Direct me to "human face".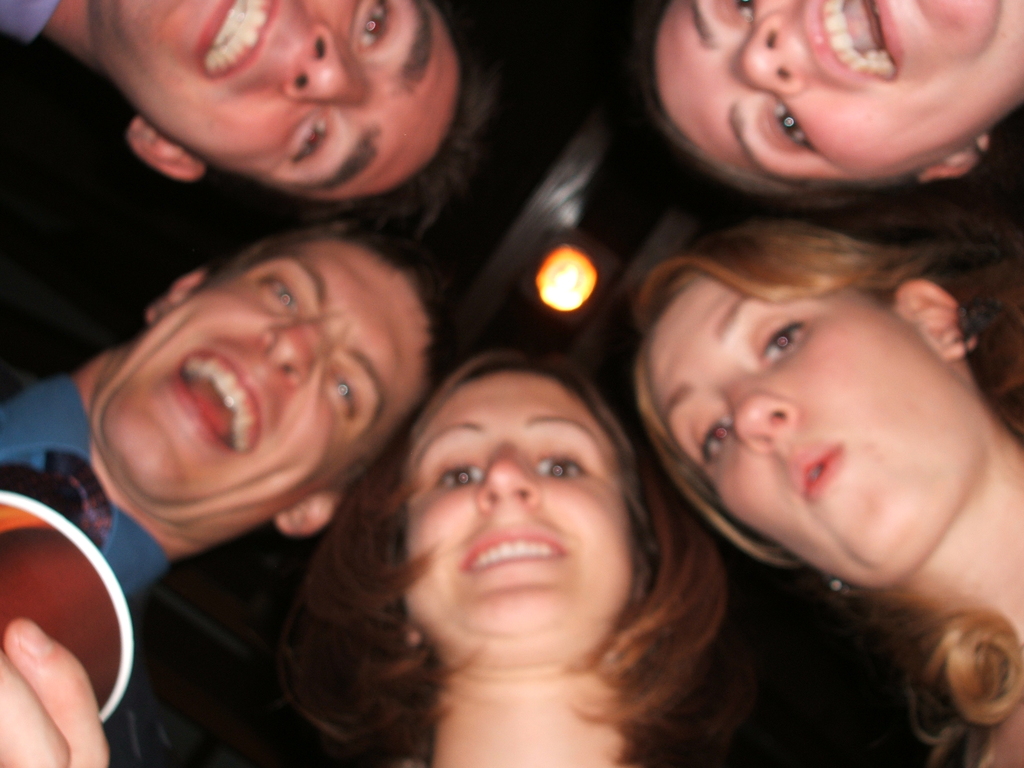
Direction: l=124, t=0, r=453, b=192.
